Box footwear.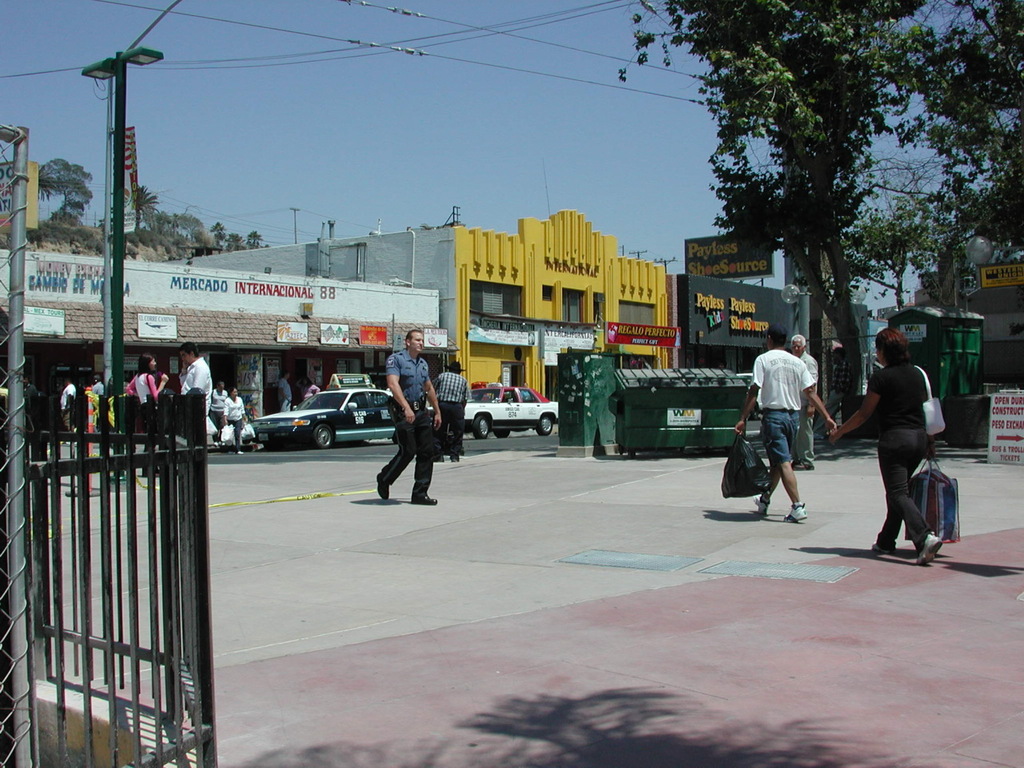
BBox(913, 530, 942, 566).
